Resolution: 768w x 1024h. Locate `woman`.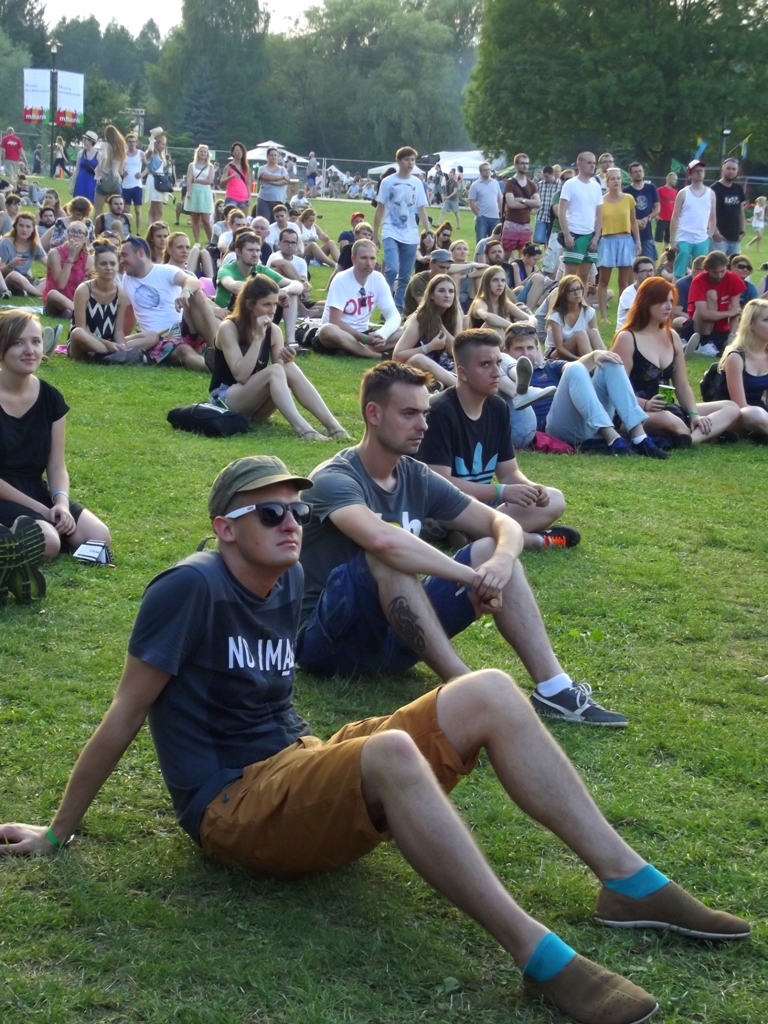
<bbox>201, 231, 229, 279</bbox>.
